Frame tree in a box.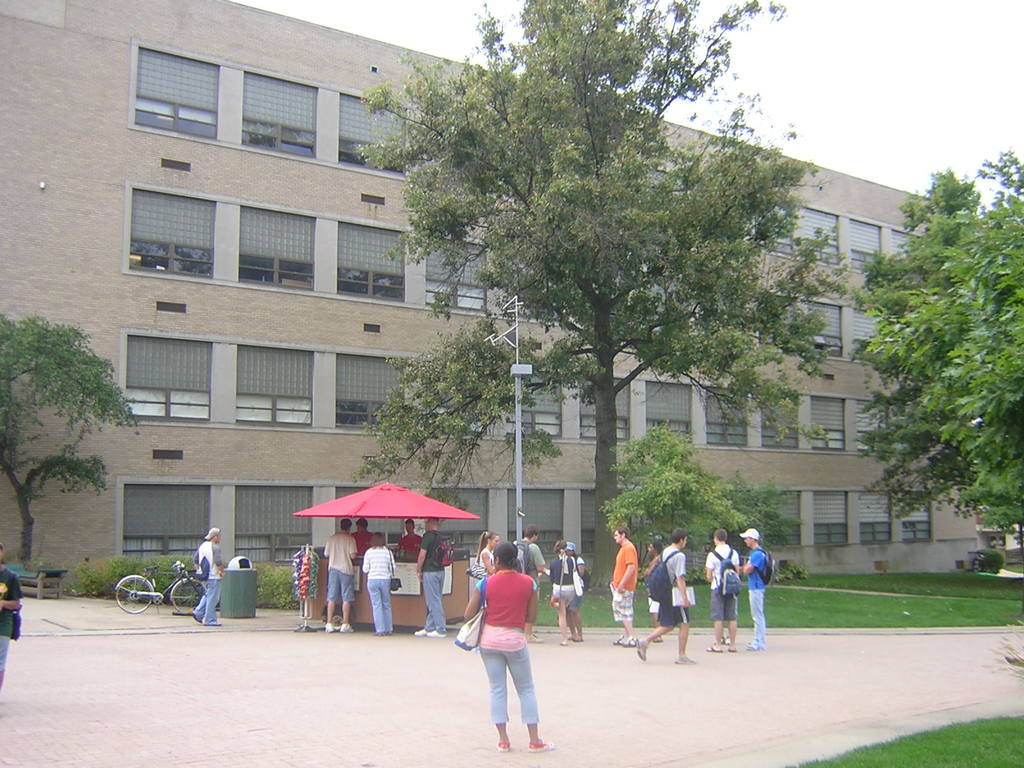
[left=847, top=146, right=1023, bottom=579].
